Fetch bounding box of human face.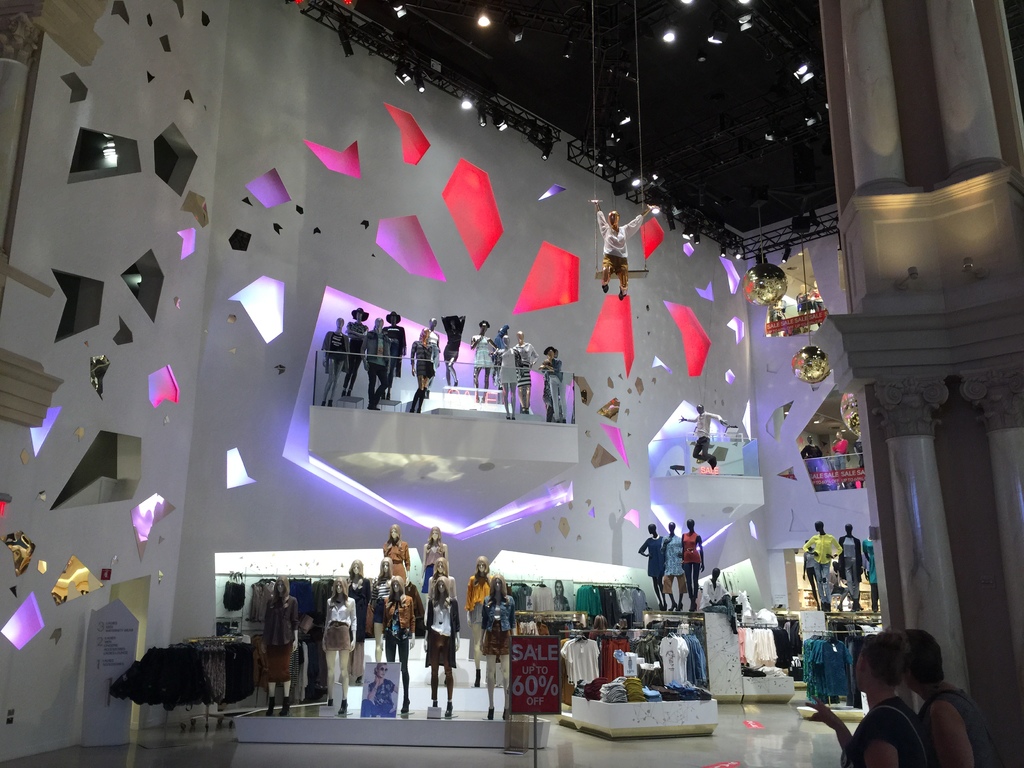
Bbox: select_region(332, 582, 346, 597).
